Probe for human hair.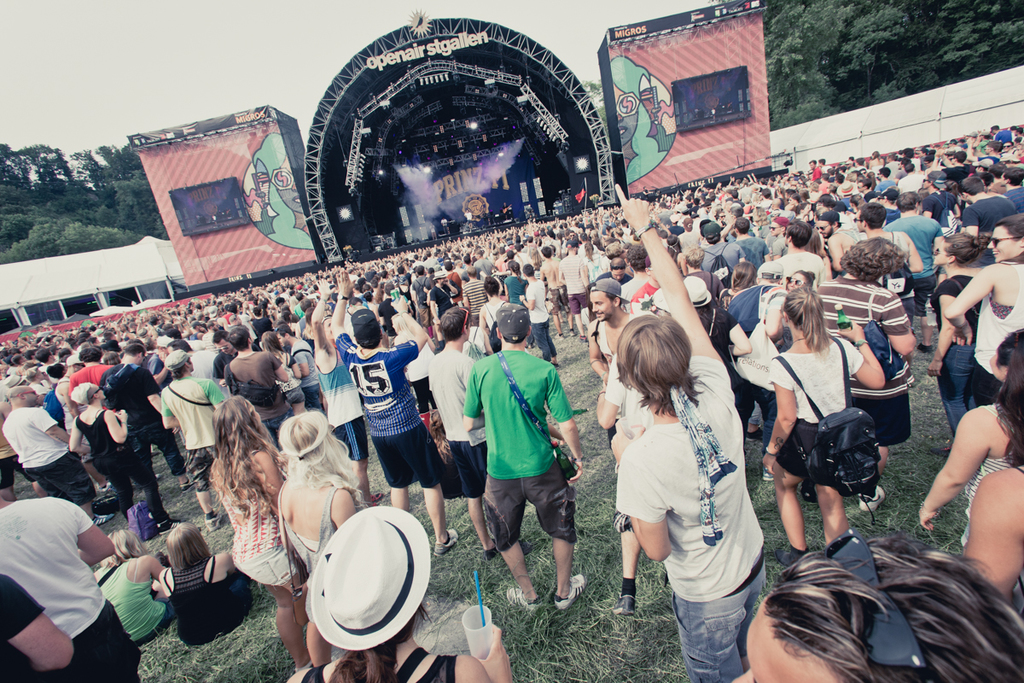
Probe result: BBox(204, 397, 291, 528).
